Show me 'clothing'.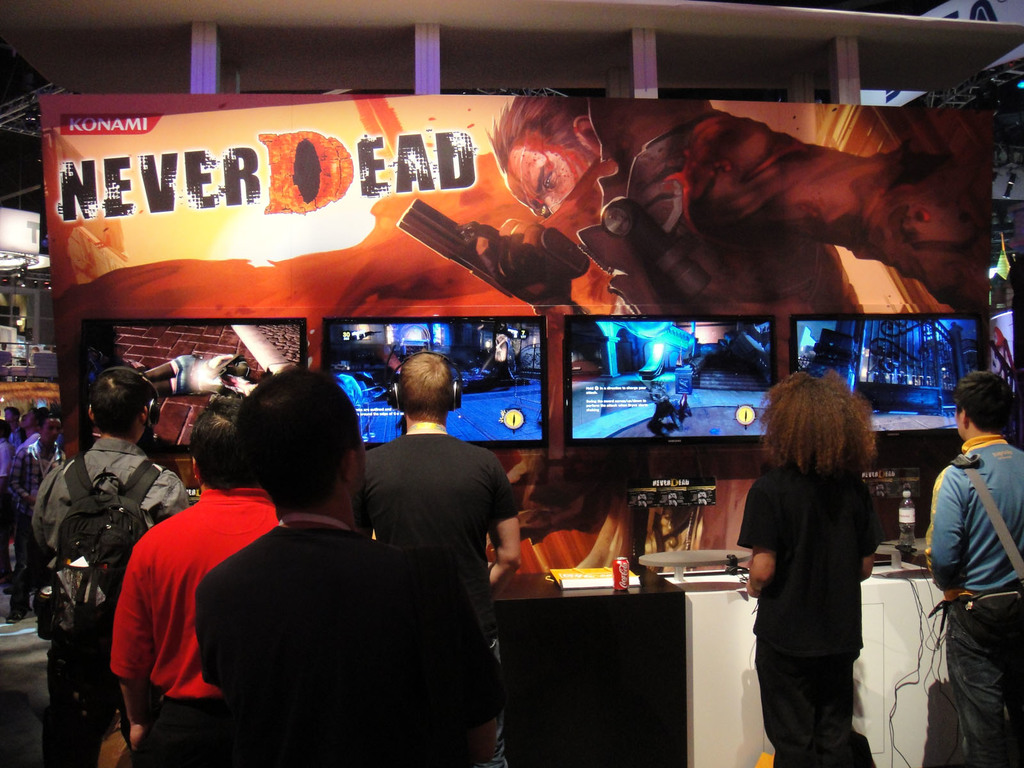
'clothing' is here: crop(192, 531, 509, 765).
